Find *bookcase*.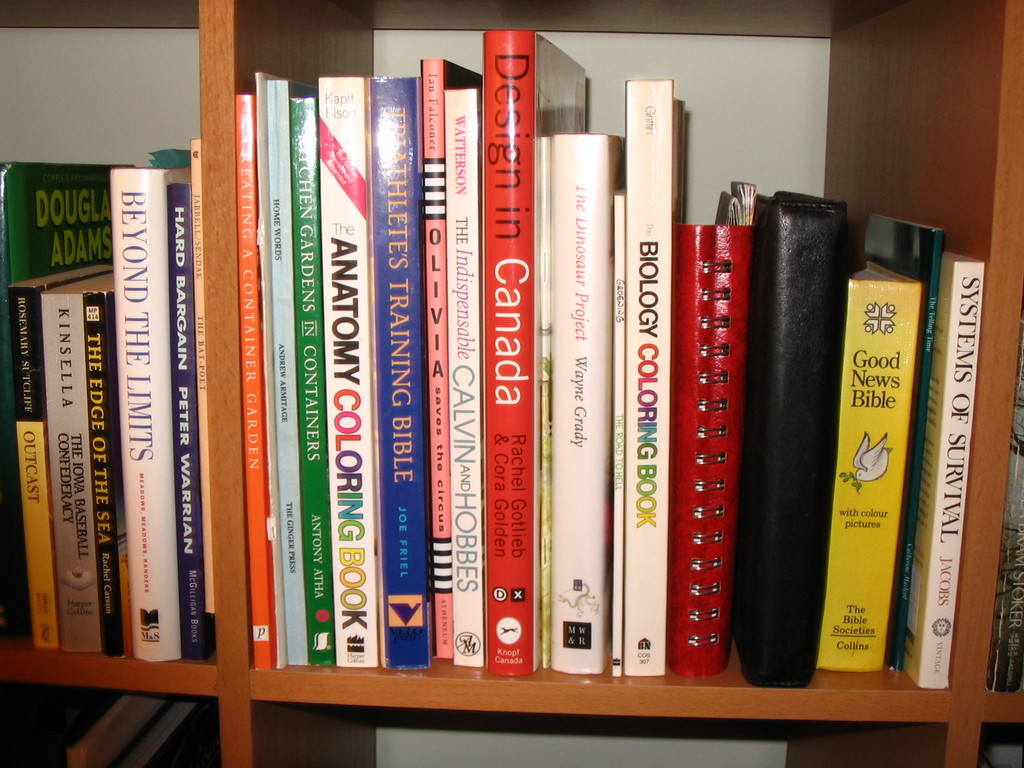
left=0, top=0, right=1023, bottom=767.
